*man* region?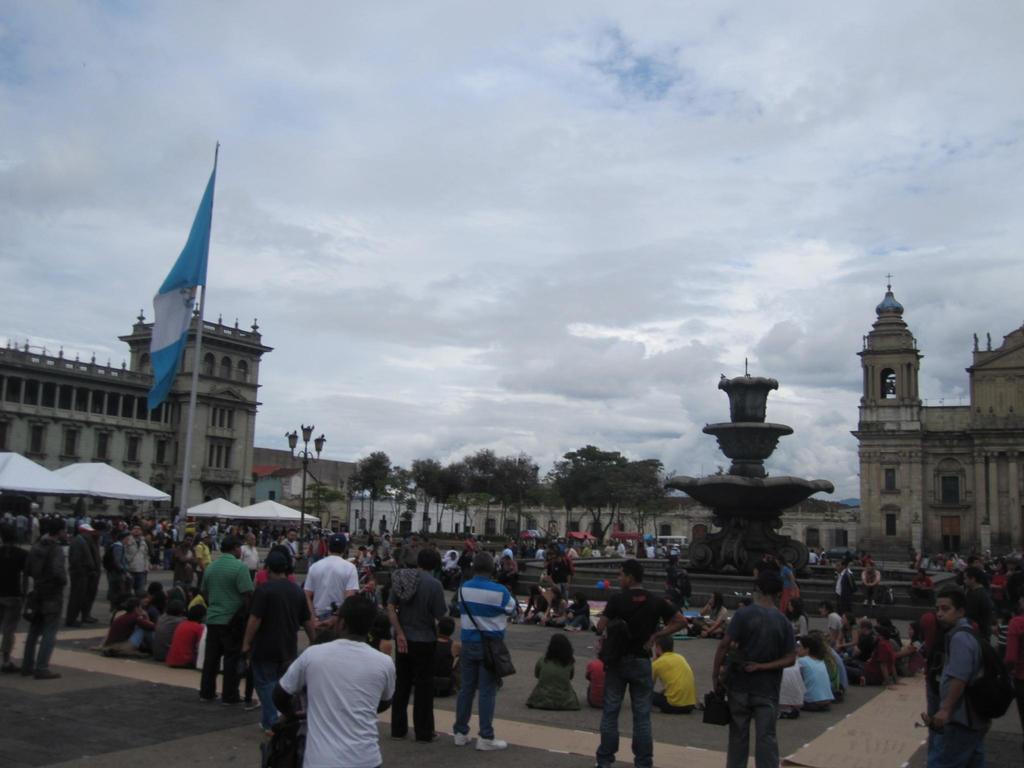
Rect(596, 557, 686, 767)
